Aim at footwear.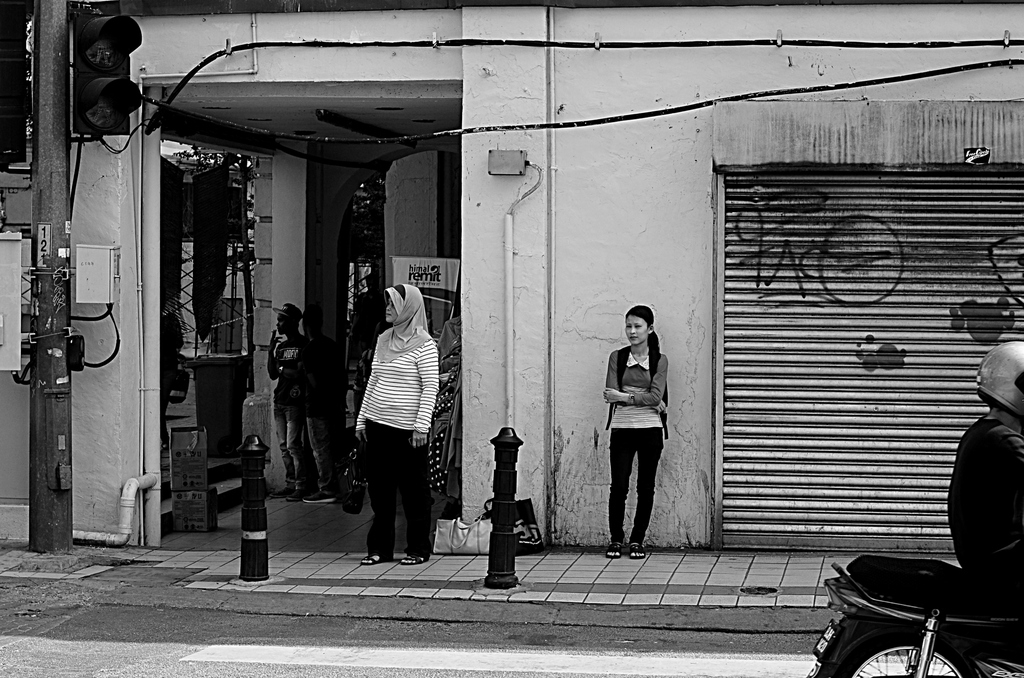
Aimed at box(287, 491, 307, 502).
